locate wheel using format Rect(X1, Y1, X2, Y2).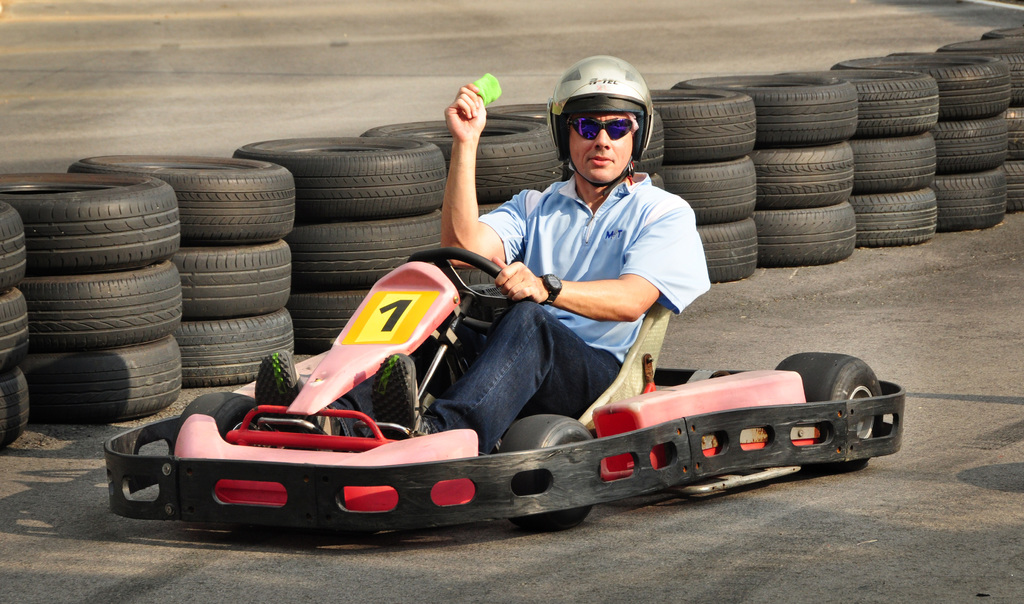
Rect(168, 241, 292, 316).
